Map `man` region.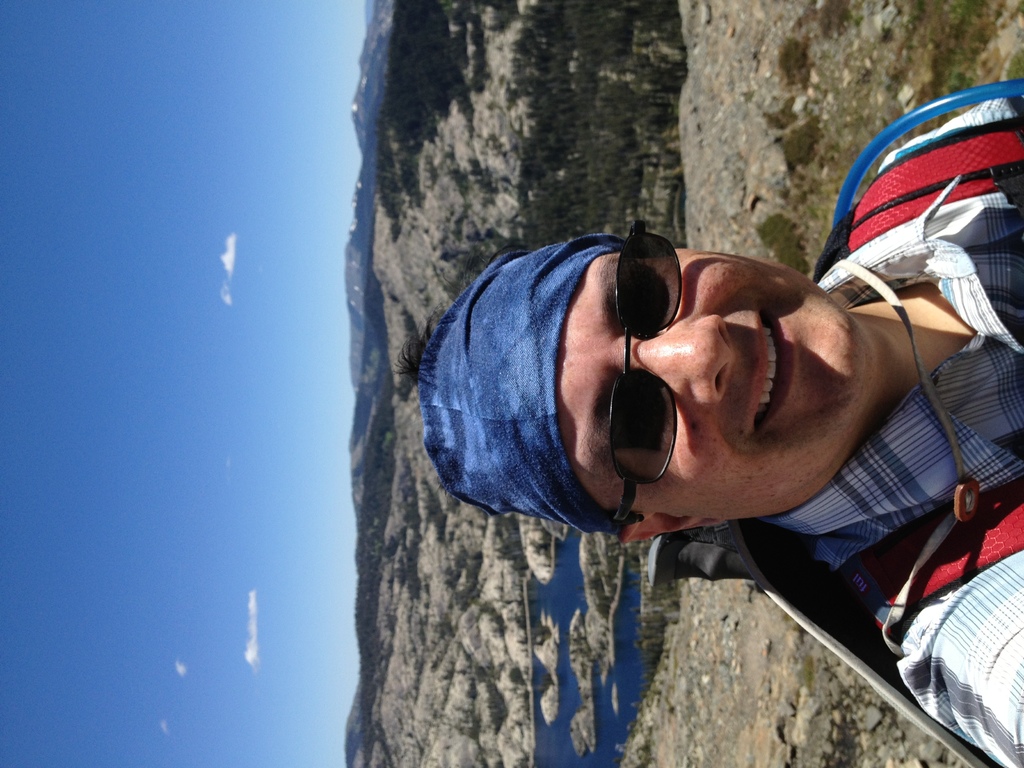
Mapped to <box>371,155,1023,755</box>.
